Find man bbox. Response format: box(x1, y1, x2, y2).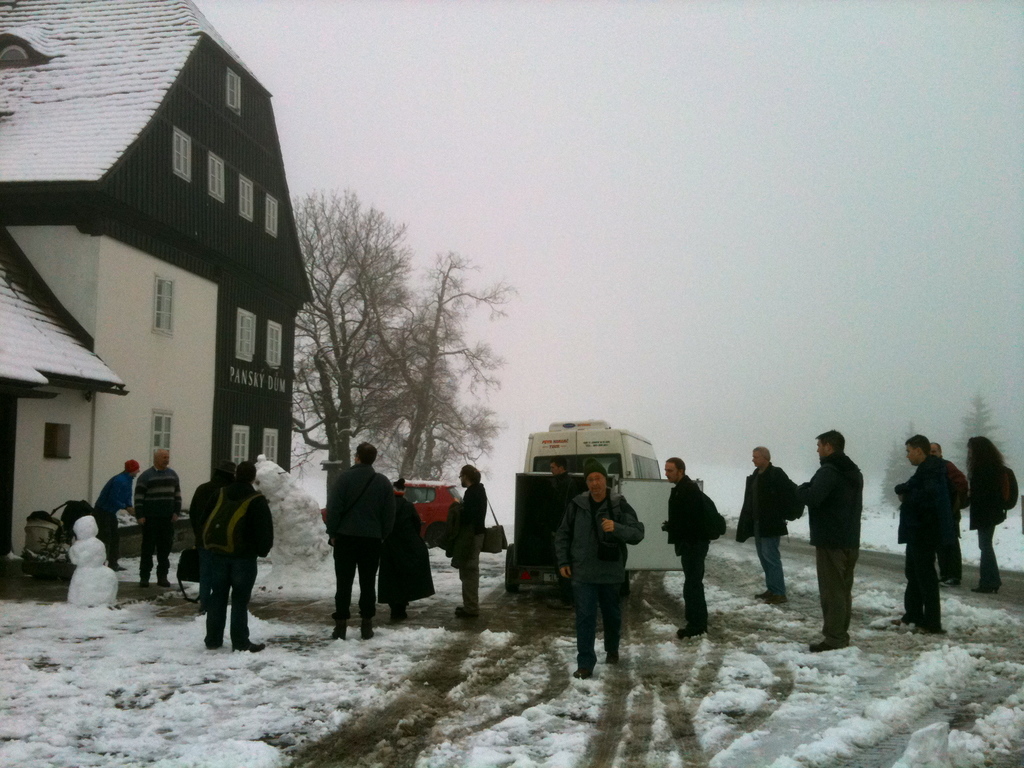
box(380, 477, 438, 623).
